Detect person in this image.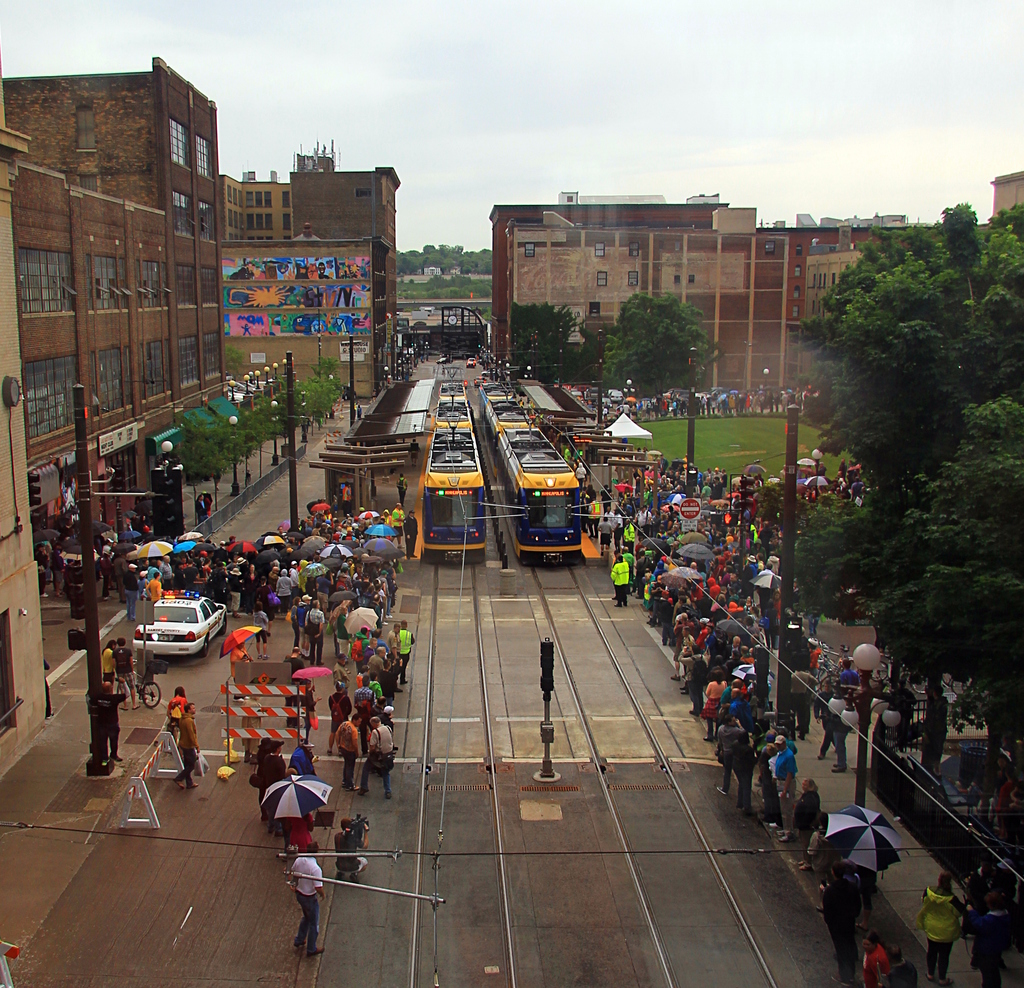
Detection: <bbox>195, 493, 208, 522</bbox>.
